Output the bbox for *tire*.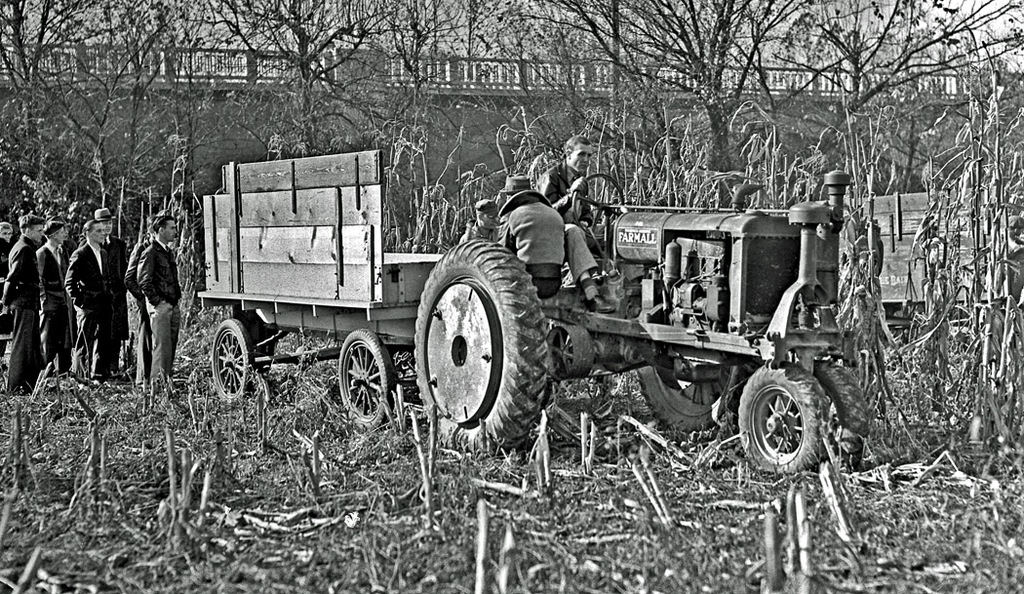
x1=211, y1=318, x2=253, y2=402.
